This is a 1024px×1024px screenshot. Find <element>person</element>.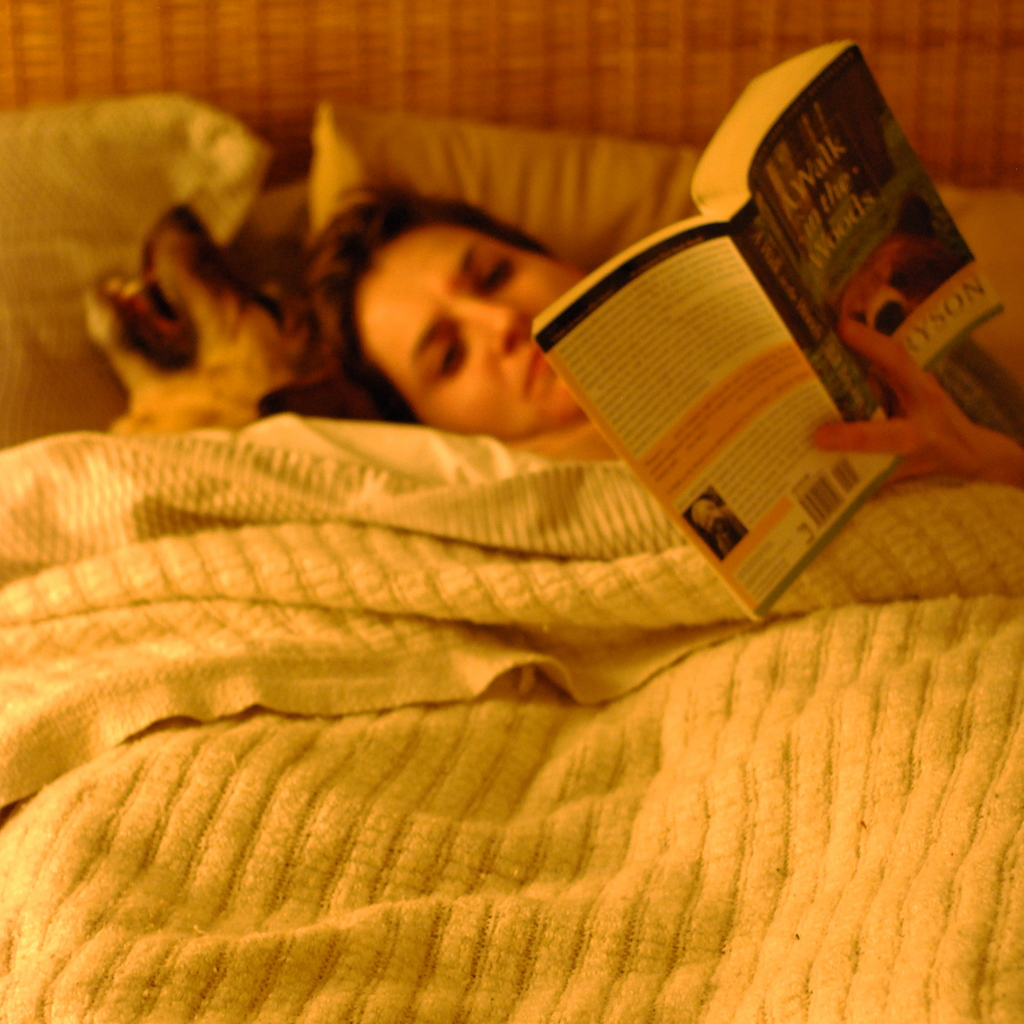
Bounding box: (left=257, top=147, right=1023, bottom=491).
